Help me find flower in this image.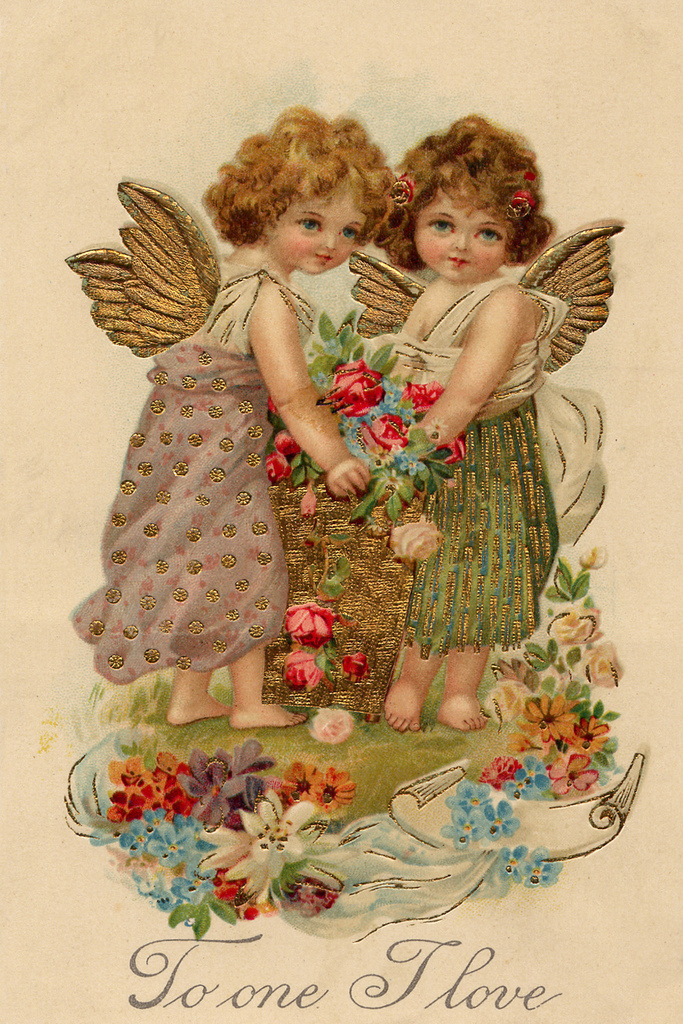
Found it: (151, 398, 165, 417).
